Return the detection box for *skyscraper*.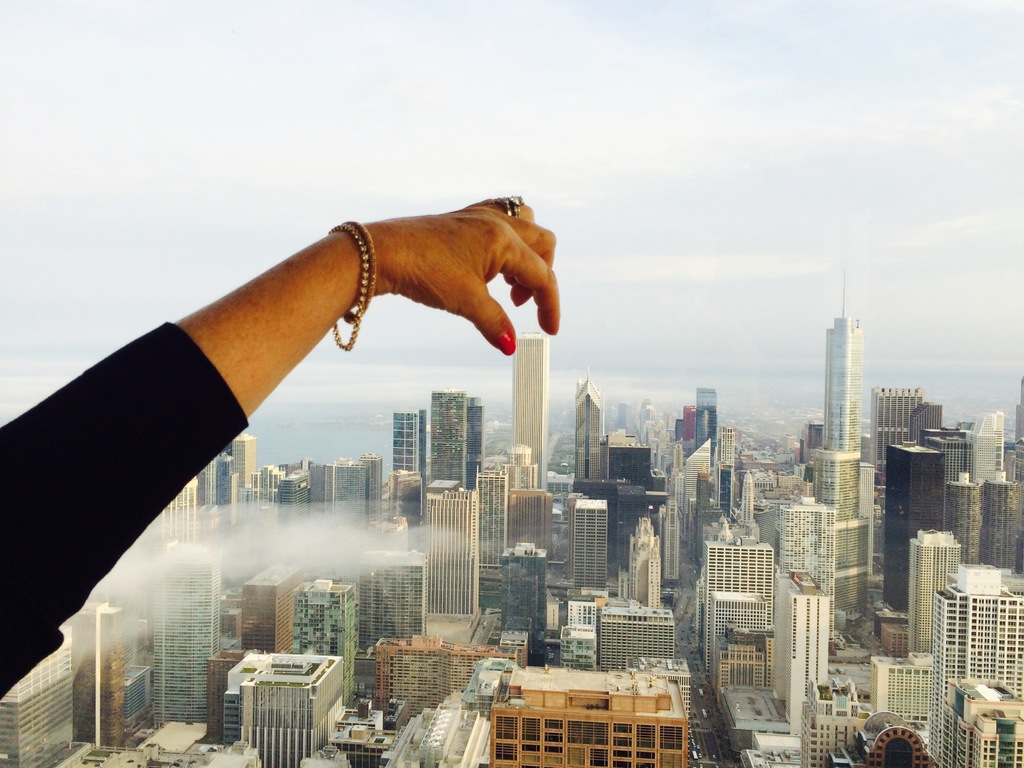
(545,597,610,687).
